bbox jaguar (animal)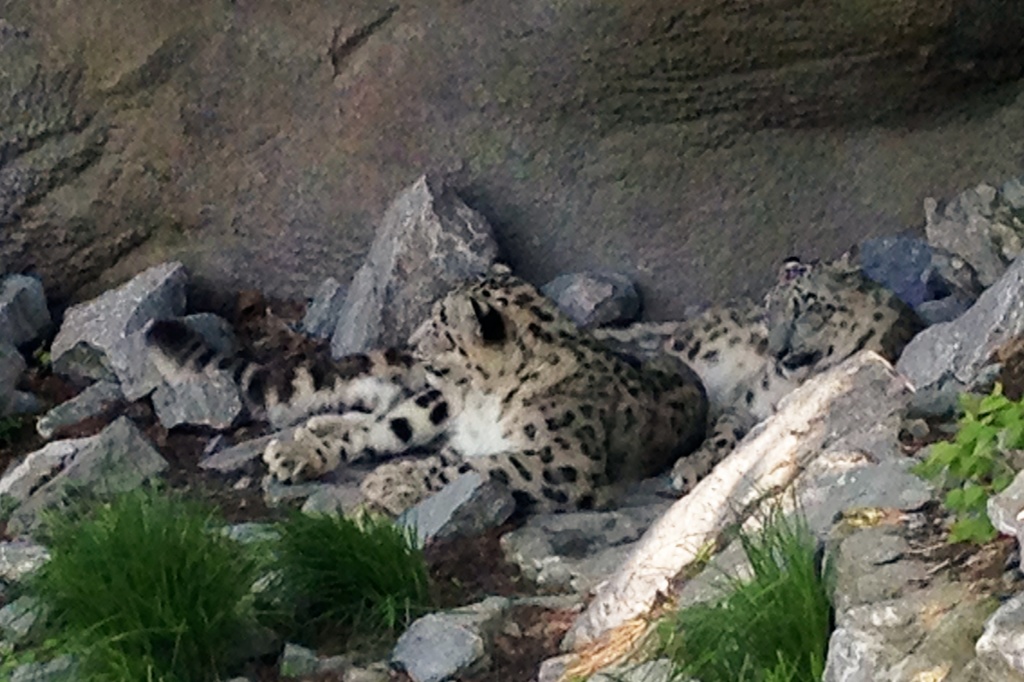
pyautogui.locateOnScreen(584, 237, 927, 498)
